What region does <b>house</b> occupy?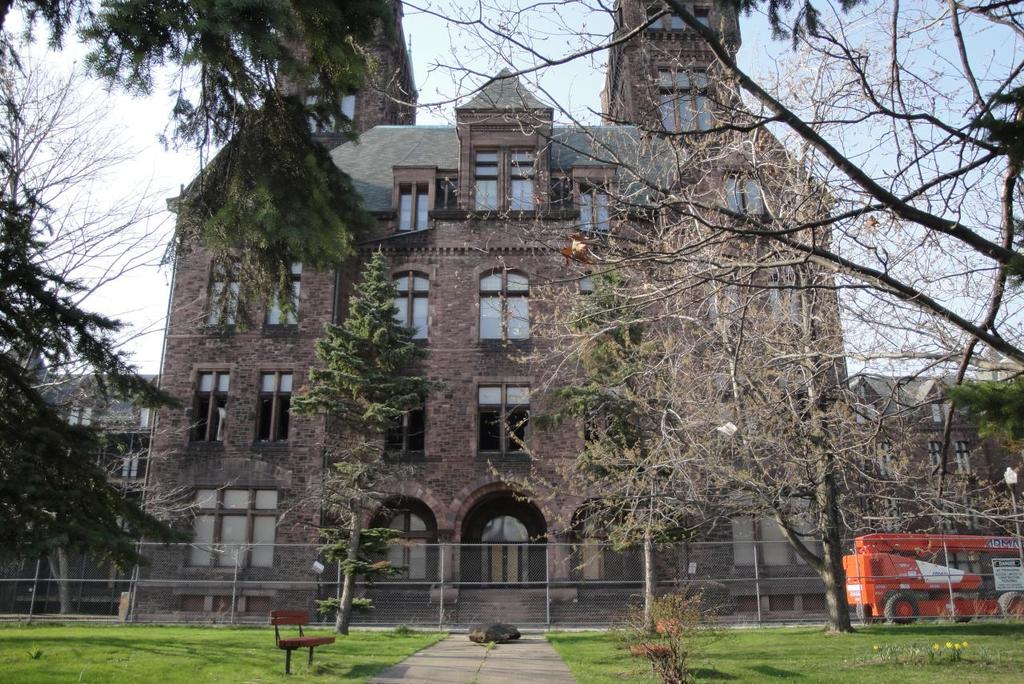
135 0 865 619.
